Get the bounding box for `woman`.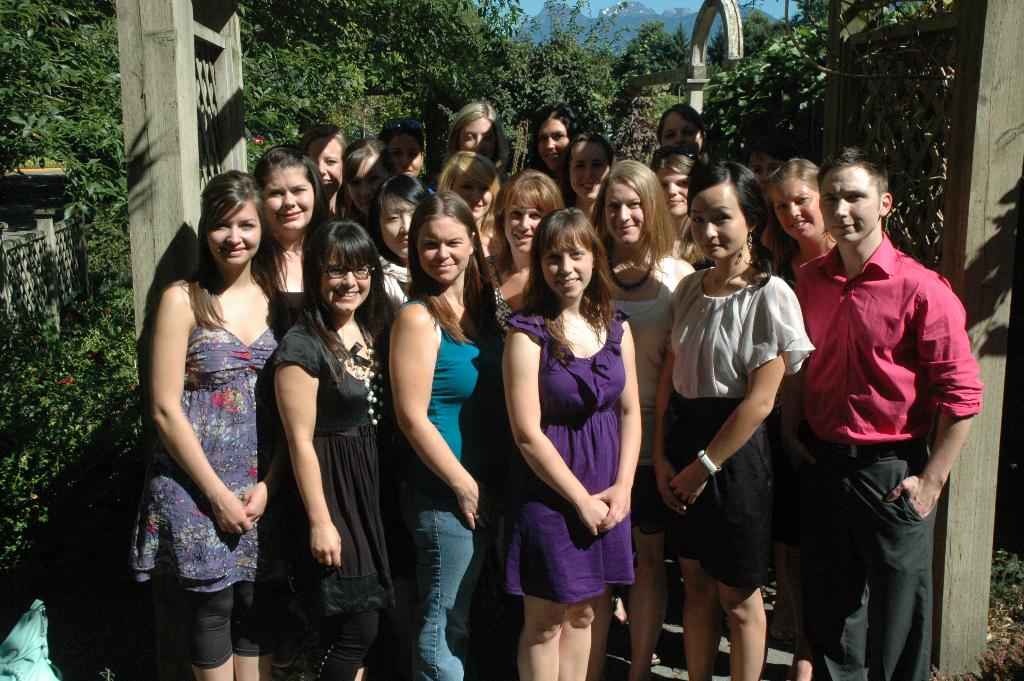
<bbox>134, 135, 296, 680</bbox>.
